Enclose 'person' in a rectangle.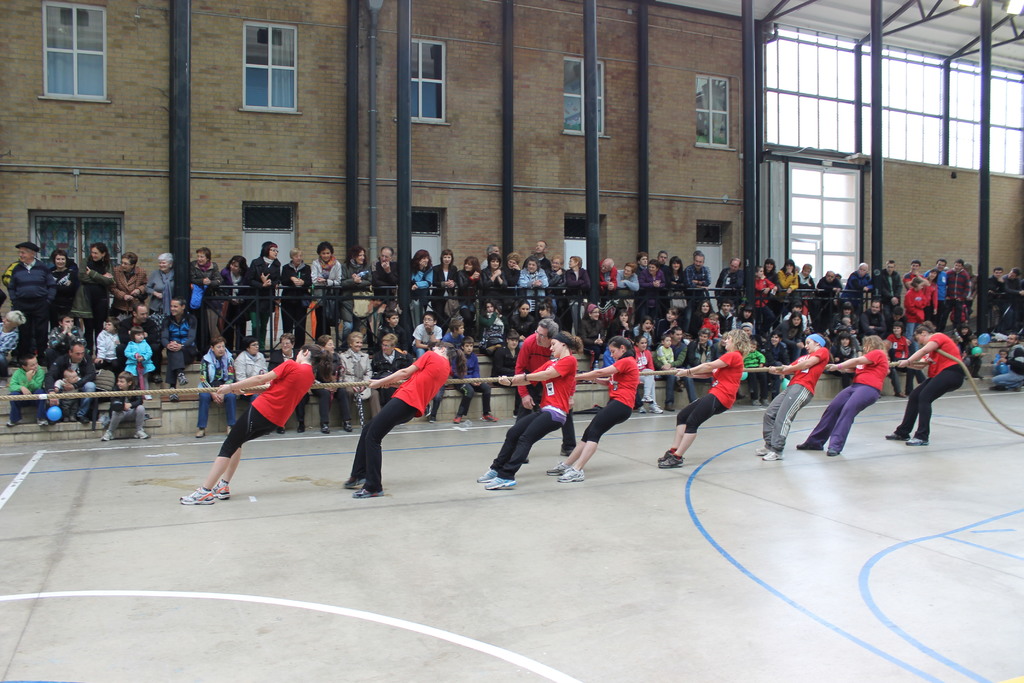
bbox(778, 310, 805, 358).
